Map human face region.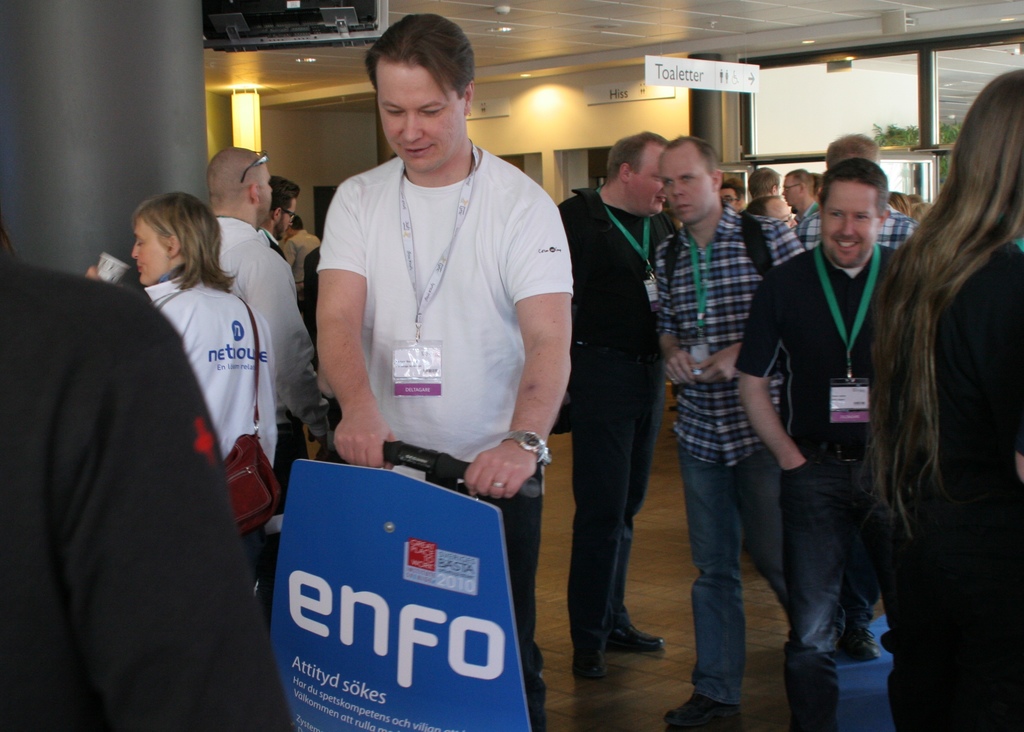
Mapped to pyautogui.locateOnScreen(828, 185, 877, 269).
